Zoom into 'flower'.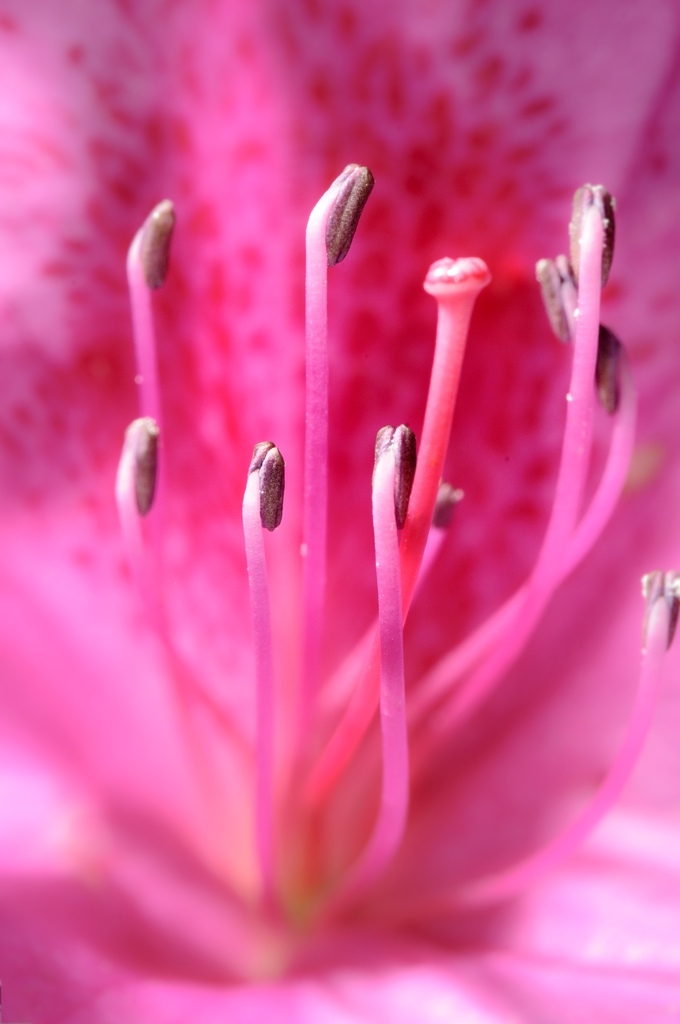
Zoom target: (x1=0, y1=0, x2=679, y2=1023).
